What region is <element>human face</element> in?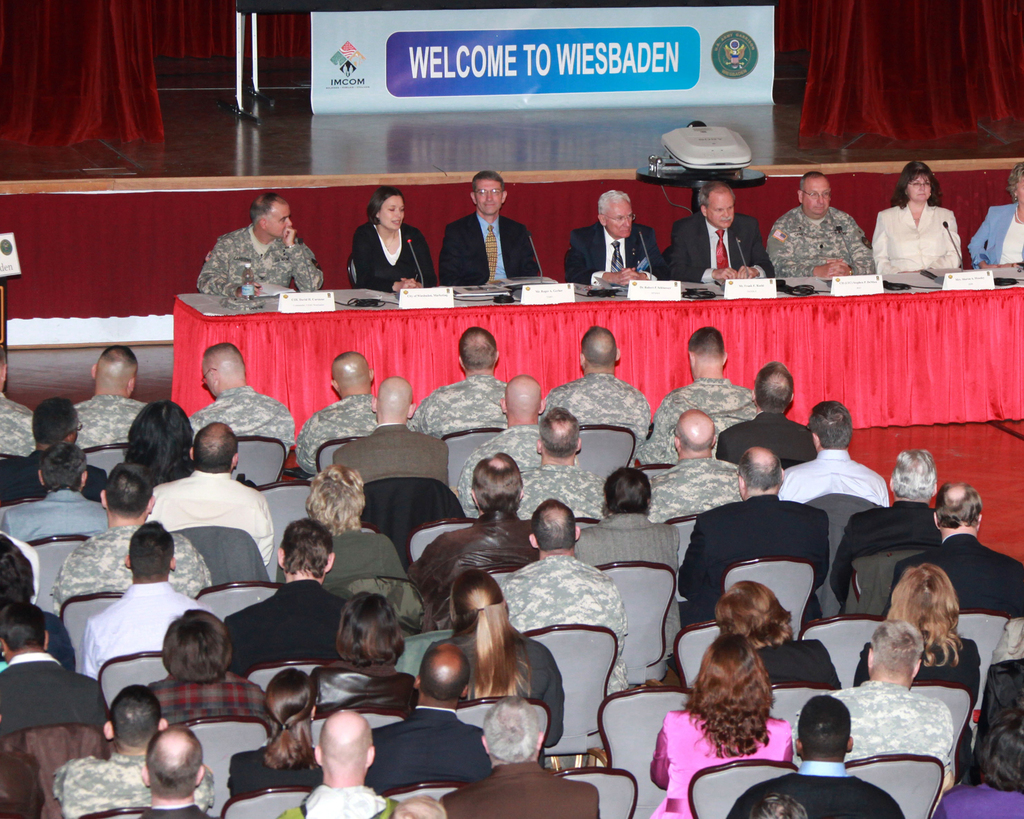
[x1=266, y1=202, x2=293, y2=236].
